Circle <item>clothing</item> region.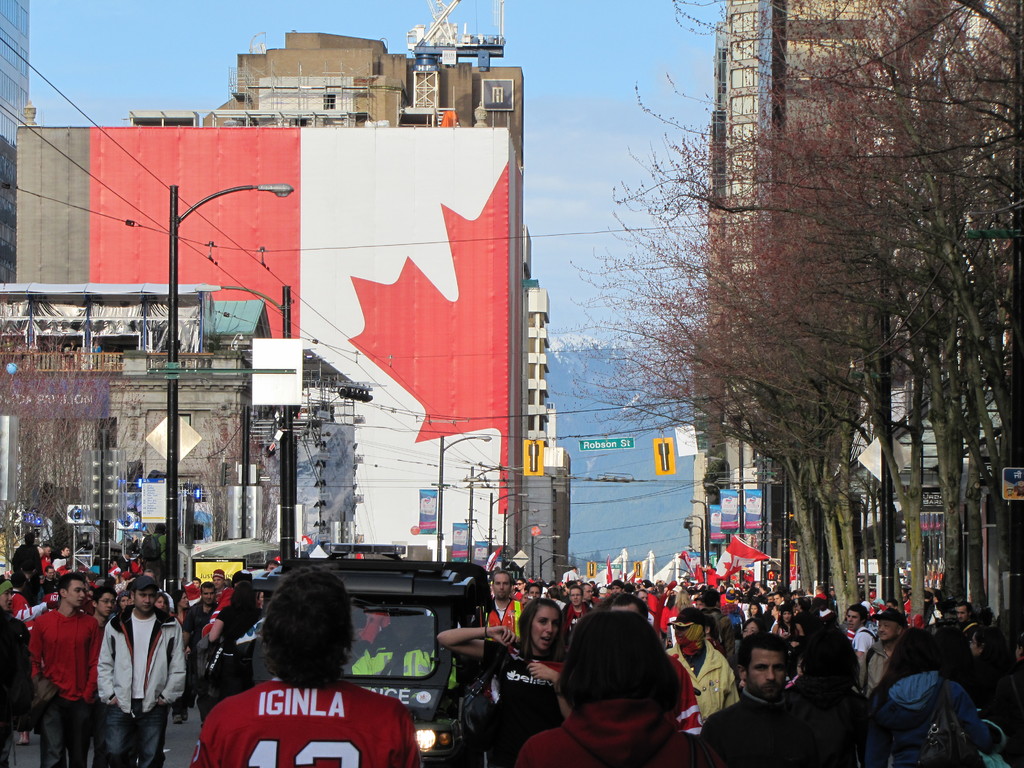
Region: BBox(96, 695, 173, 761).
